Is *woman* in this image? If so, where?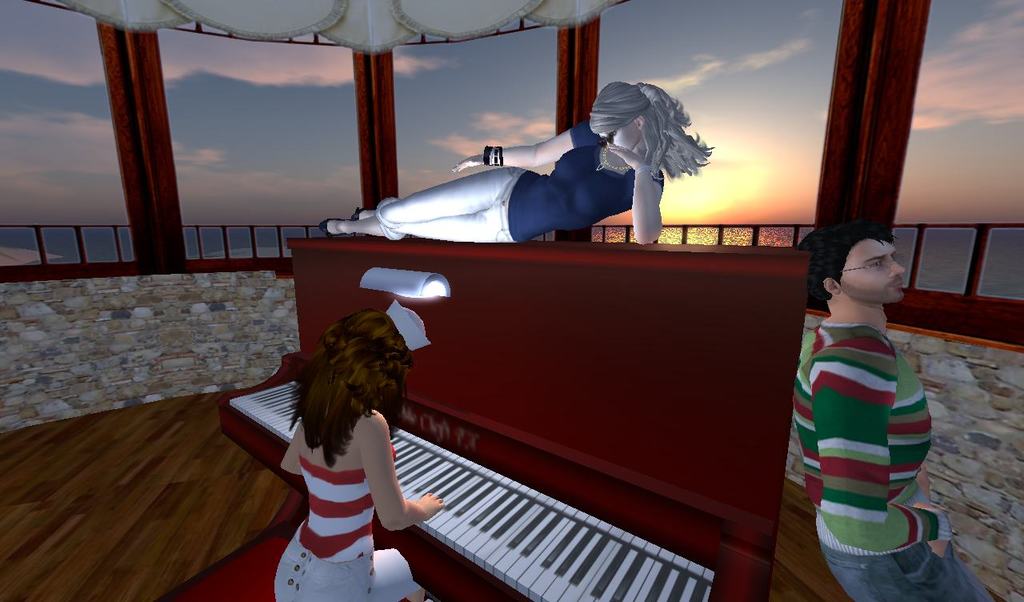
Yes, at <box>319,79,714,236</box>.
